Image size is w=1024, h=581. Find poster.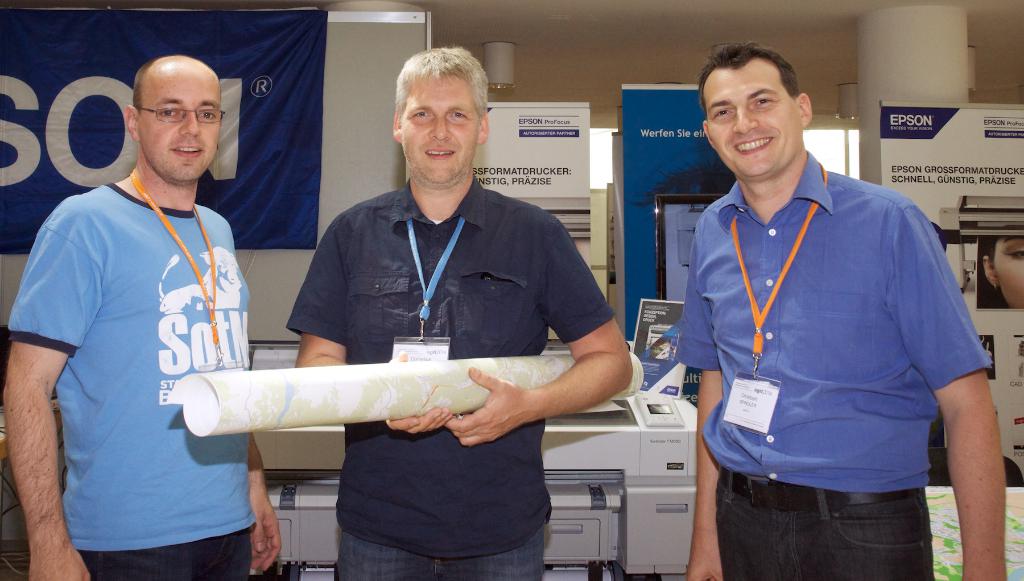
pyautogui.locateOnScreen(623, 83, 739, 335).
